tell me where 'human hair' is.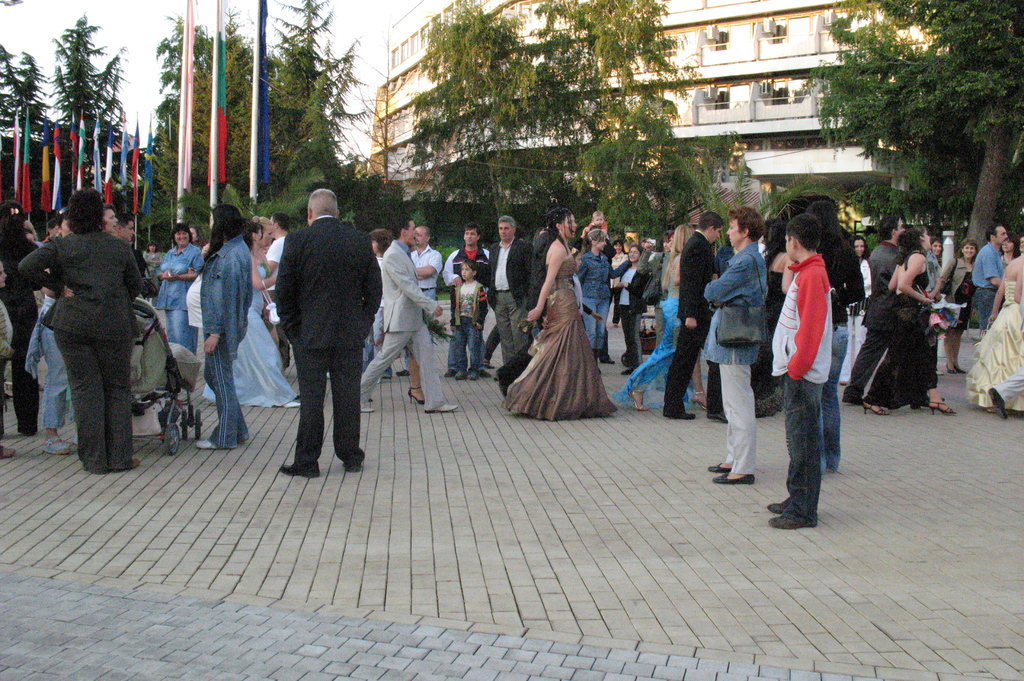
'human hair' is at <bbox>392, 221, 408, 239</bbox>.
